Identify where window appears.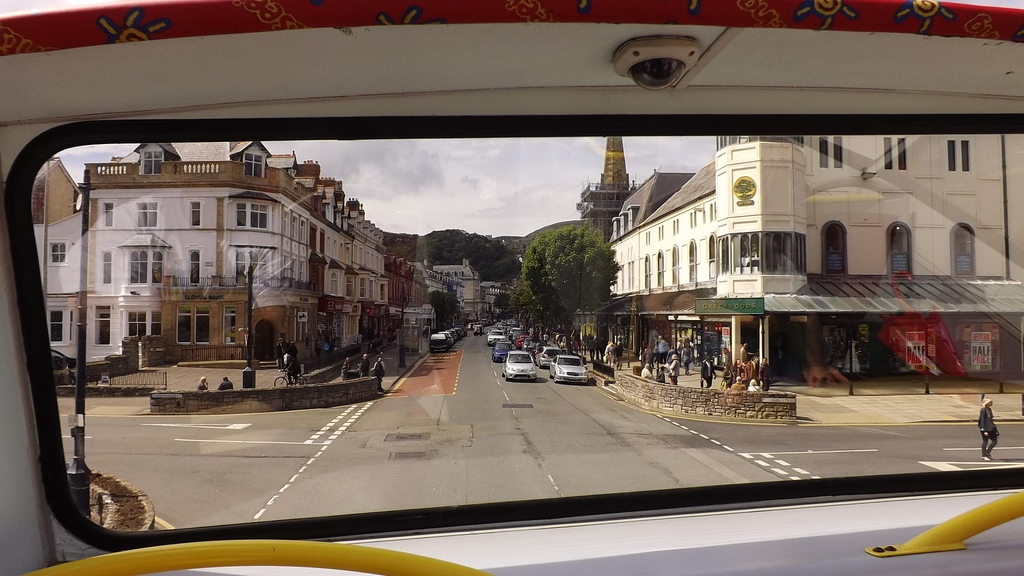
Appears at bbox(94, 305, 113, 348).
